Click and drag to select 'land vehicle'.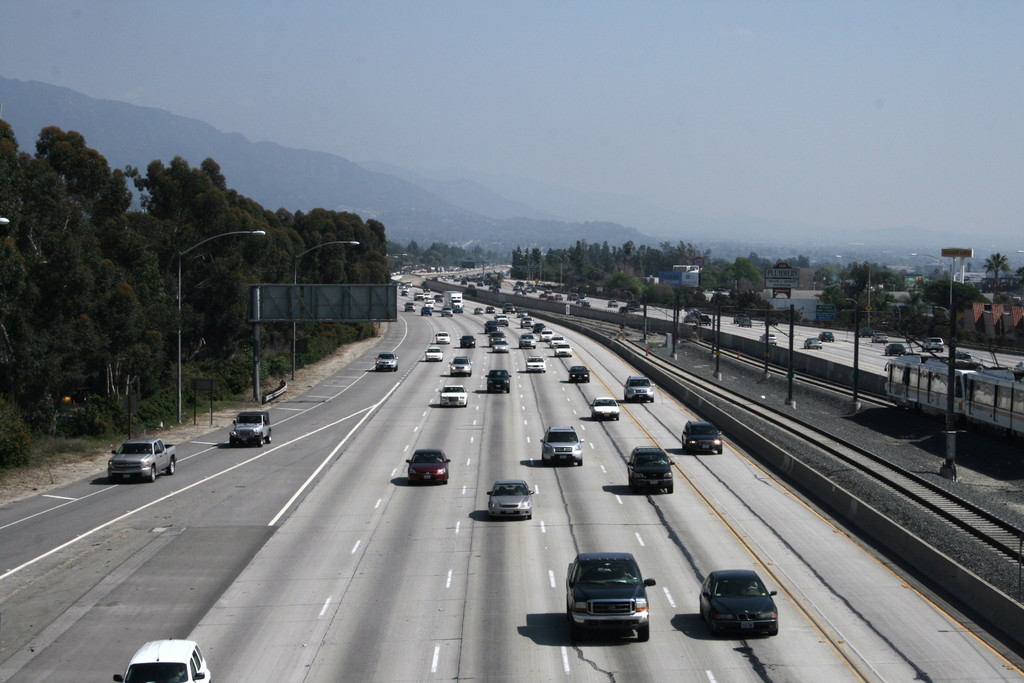
Selection: x1=99 y1=431 x2=180 y2=488.
